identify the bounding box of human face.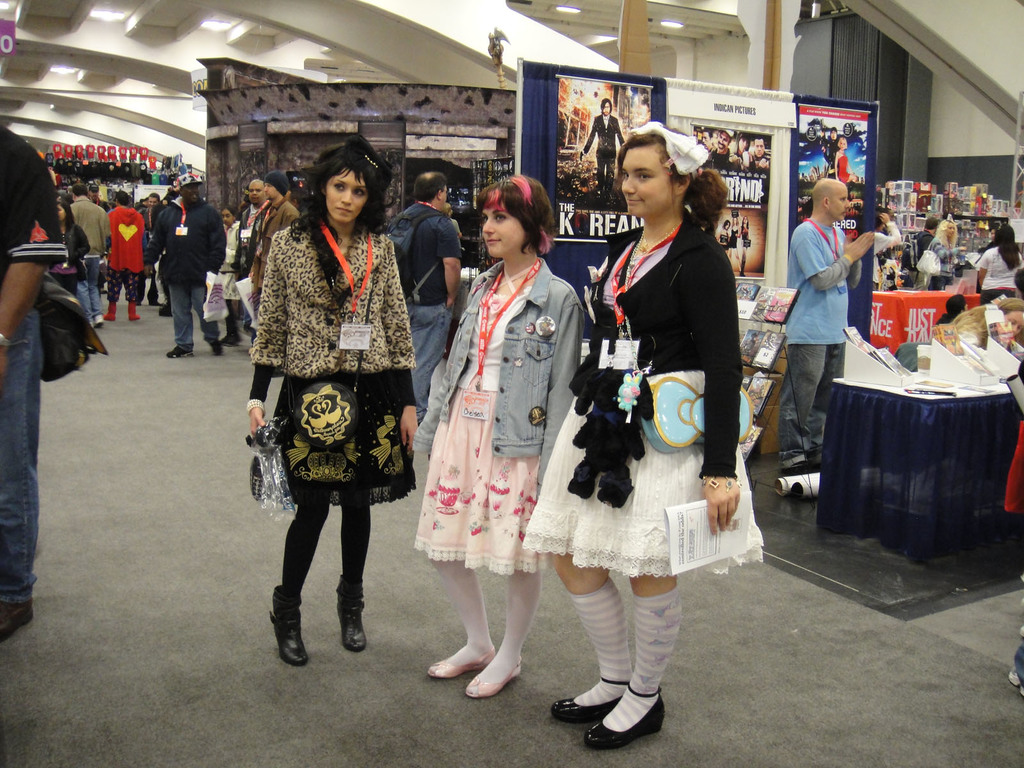
[591, 94, 622, 119].
